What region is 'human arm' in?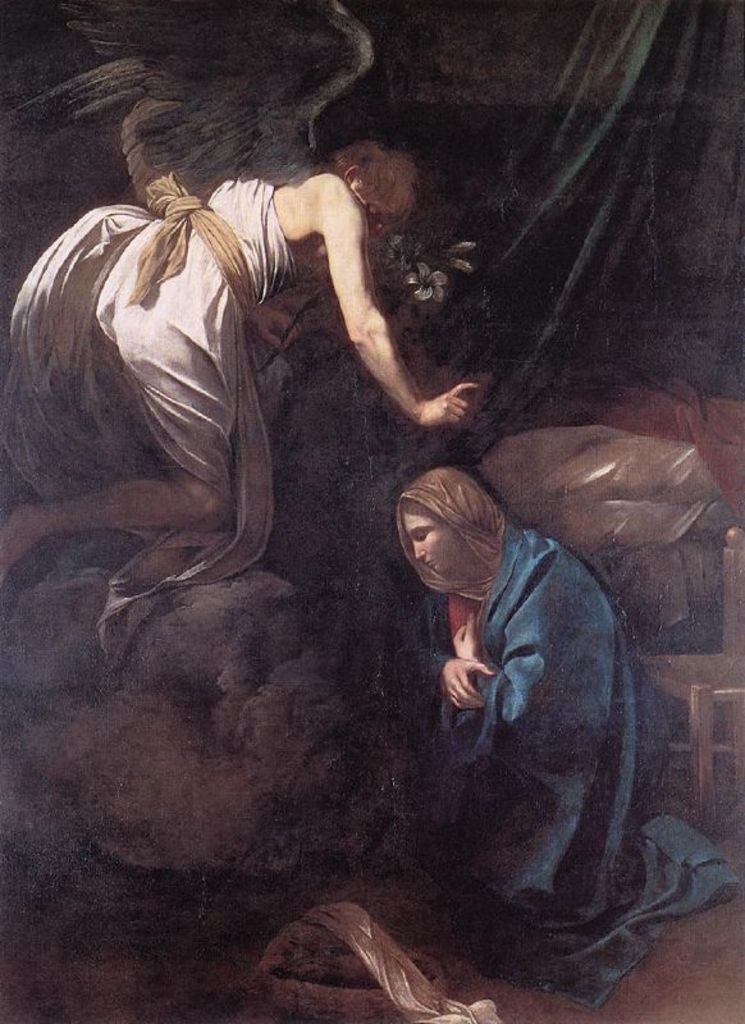
{"x1": 243, "y1": 307, "x2": 306, "y2": 349}.
